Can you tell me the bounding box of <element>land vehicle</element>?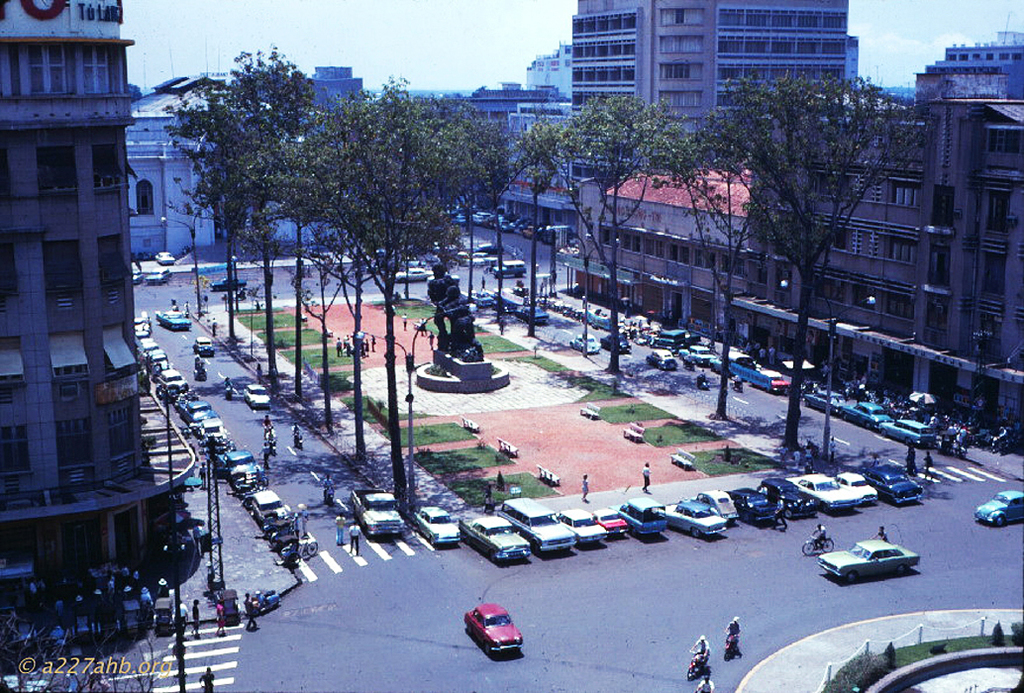
bbox=(489, 298, 509, 314).
